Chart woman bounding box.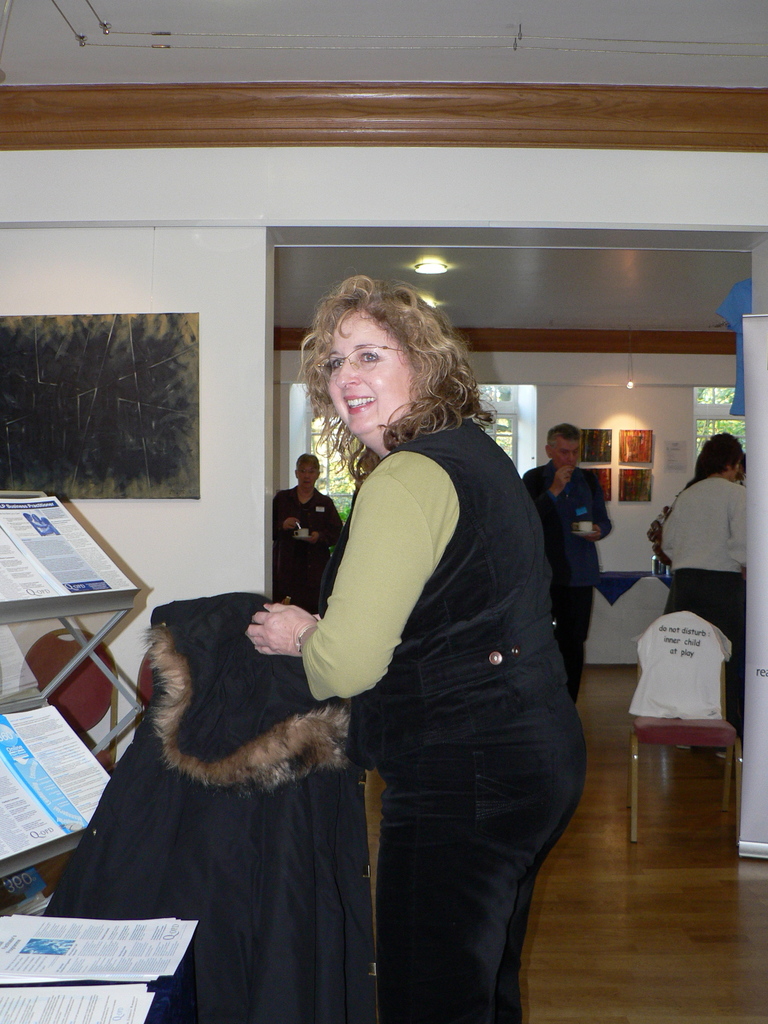
Charted: bbox(248, 285, 584, 1014).
